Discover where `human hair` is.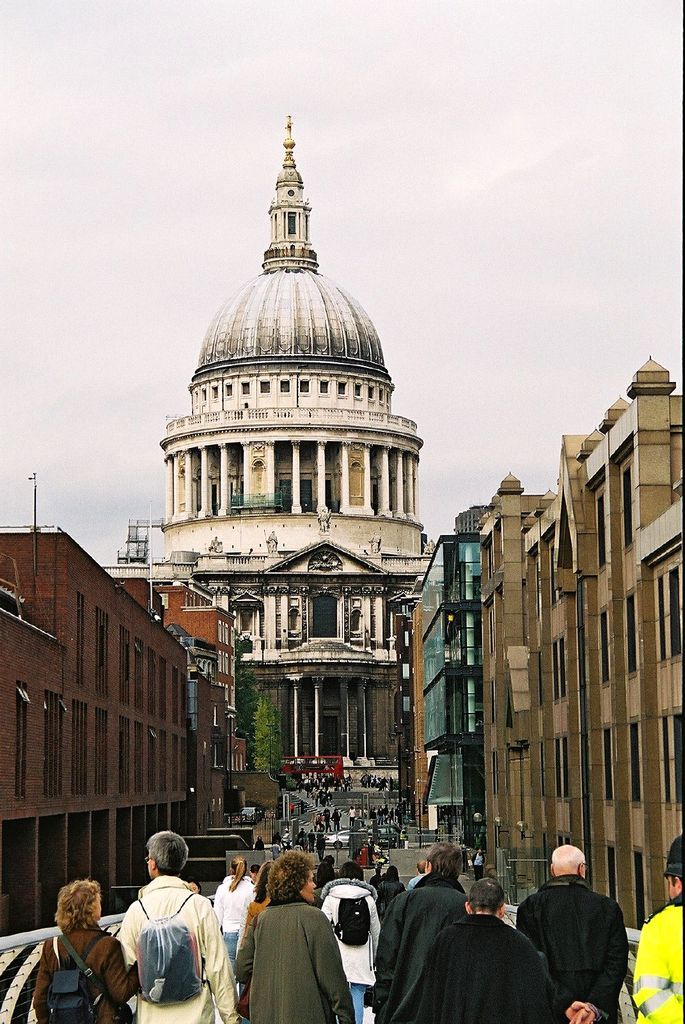
Discovered at <box>229,855,248,890</box>.
